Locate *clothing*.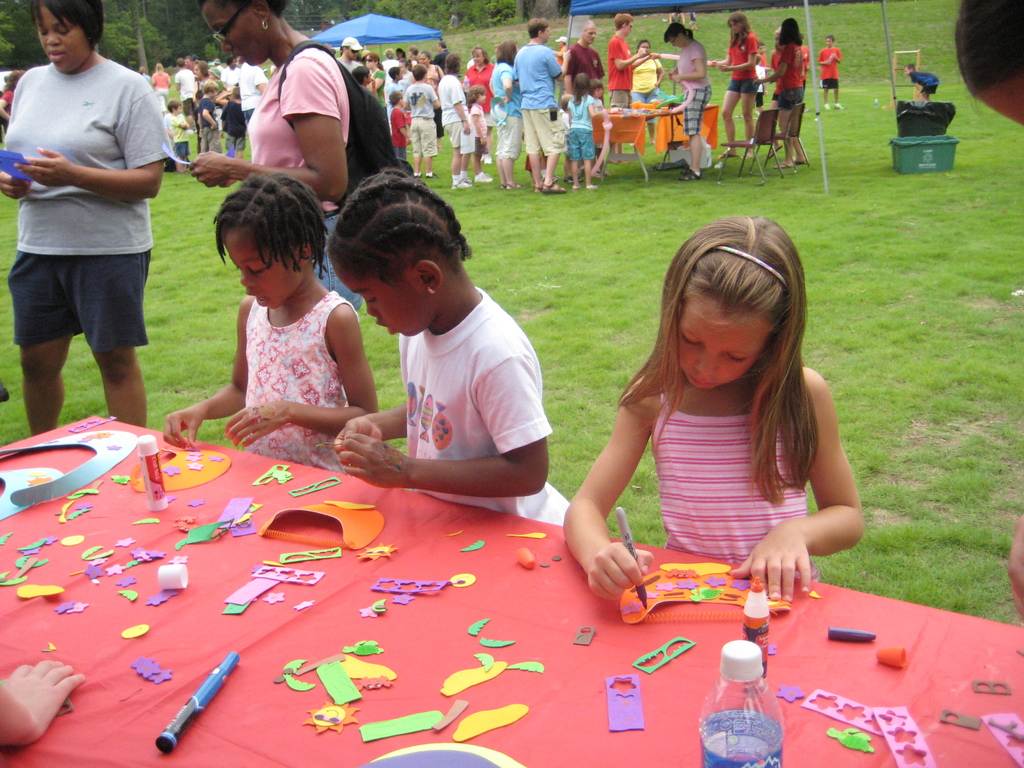
Bounding box: {"x1": 436, "y1": 77, "x2": 473, "y2": 145}.
